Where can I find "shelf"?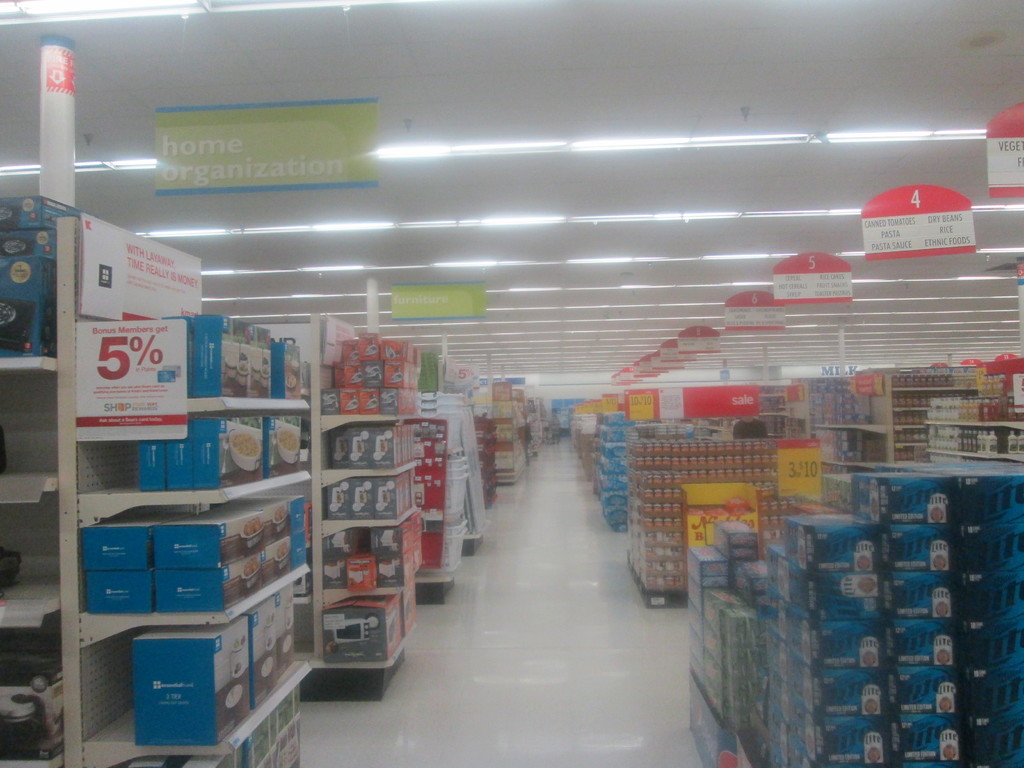
You can find it at <region>49, 217, 319, 767</region>.
